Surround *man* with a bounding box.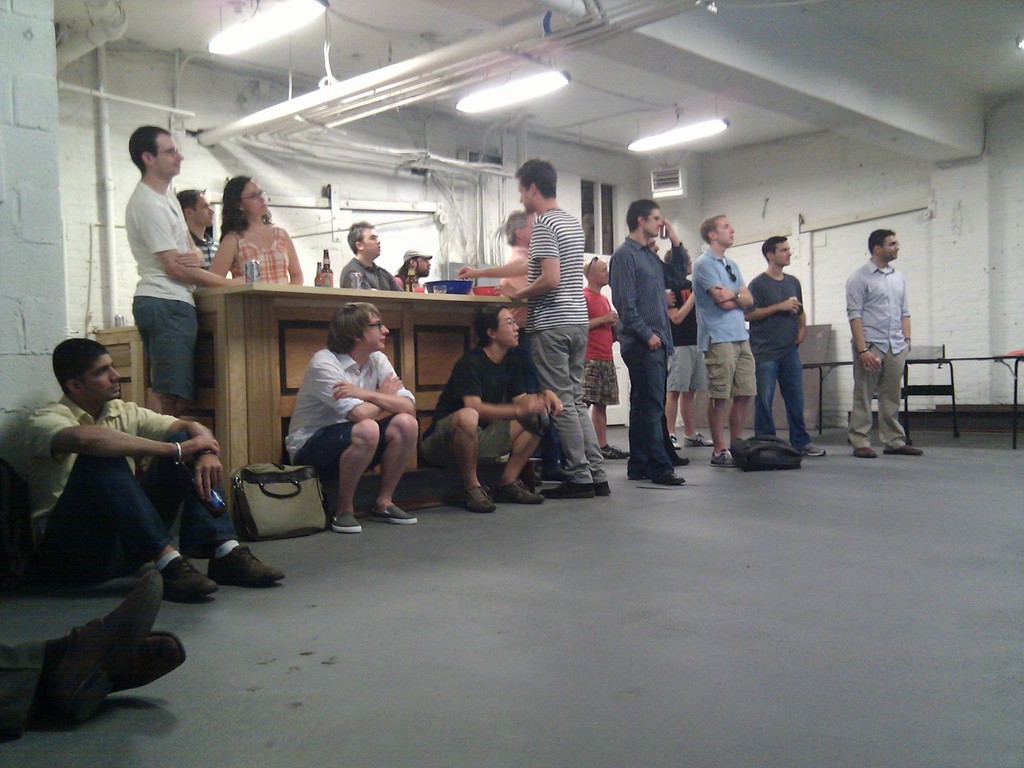
170,191,230,280.
